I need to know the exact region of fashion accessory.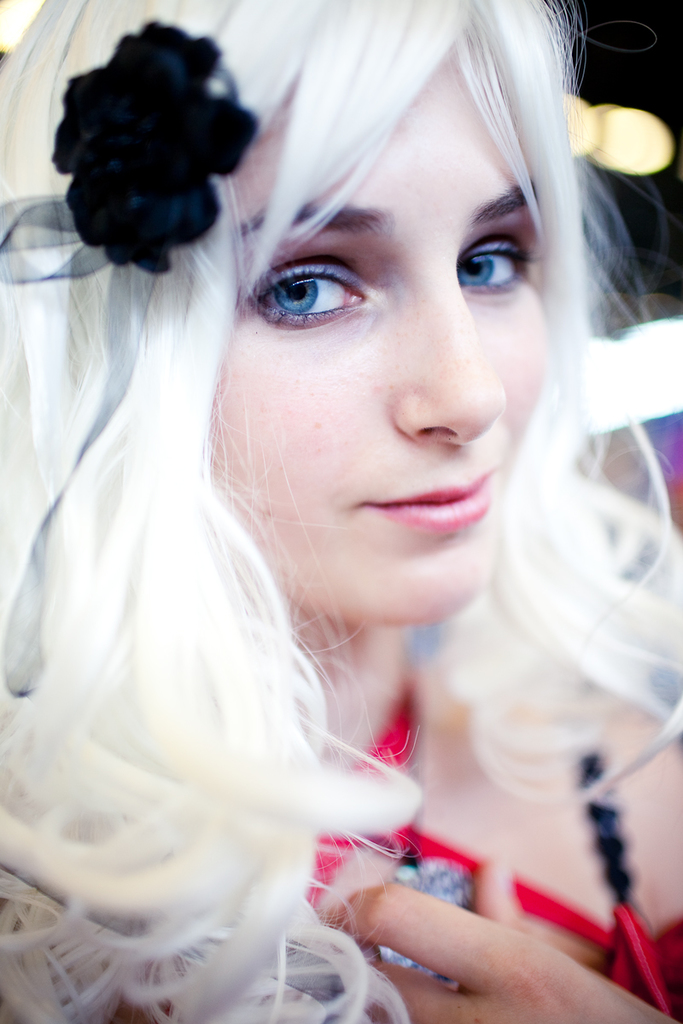
Region: 0 16 268 269.
